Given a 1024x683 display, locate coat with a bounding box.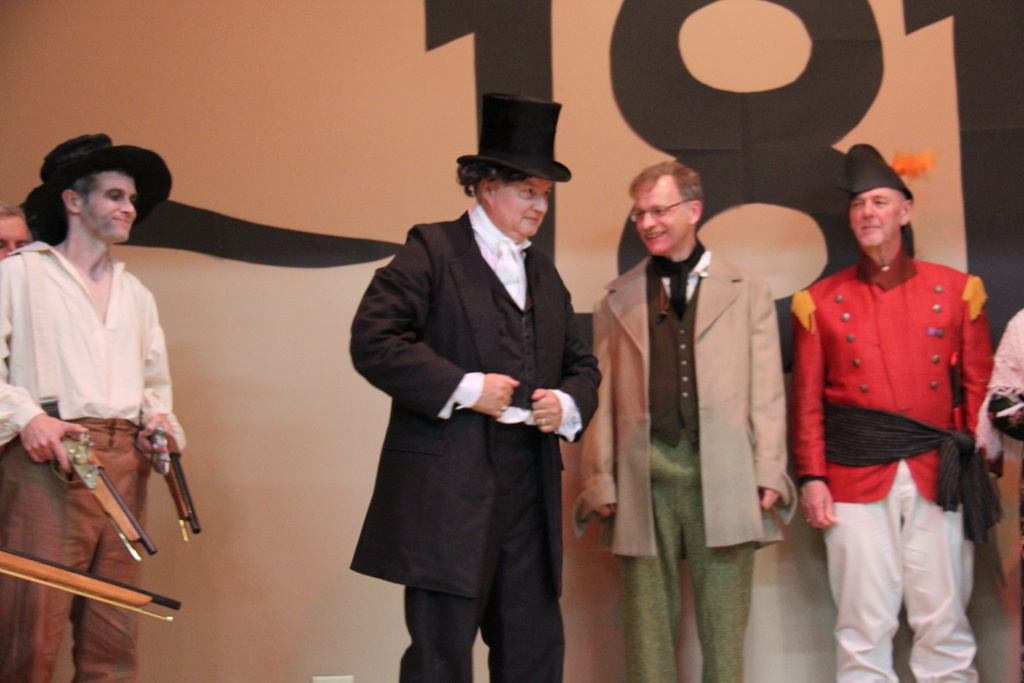
Located: [349, 150, 608, 627].
